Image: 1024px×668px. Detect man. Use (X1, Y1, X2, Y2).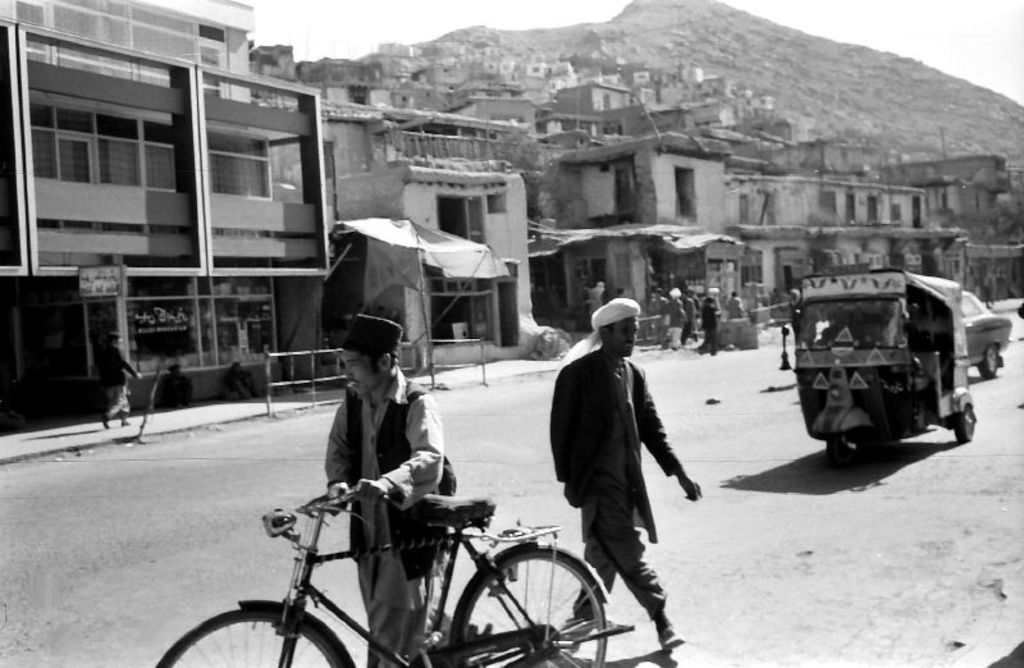
(548, 298, 703, 653).
